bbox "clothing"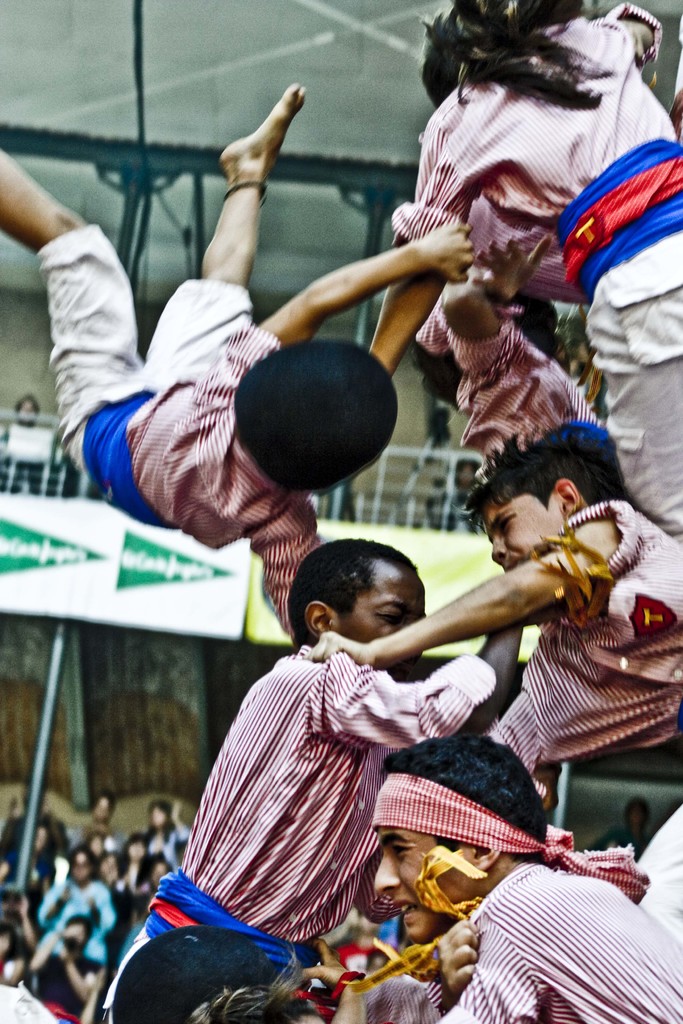
[left=482, top=497, right=682, bottom=810]
